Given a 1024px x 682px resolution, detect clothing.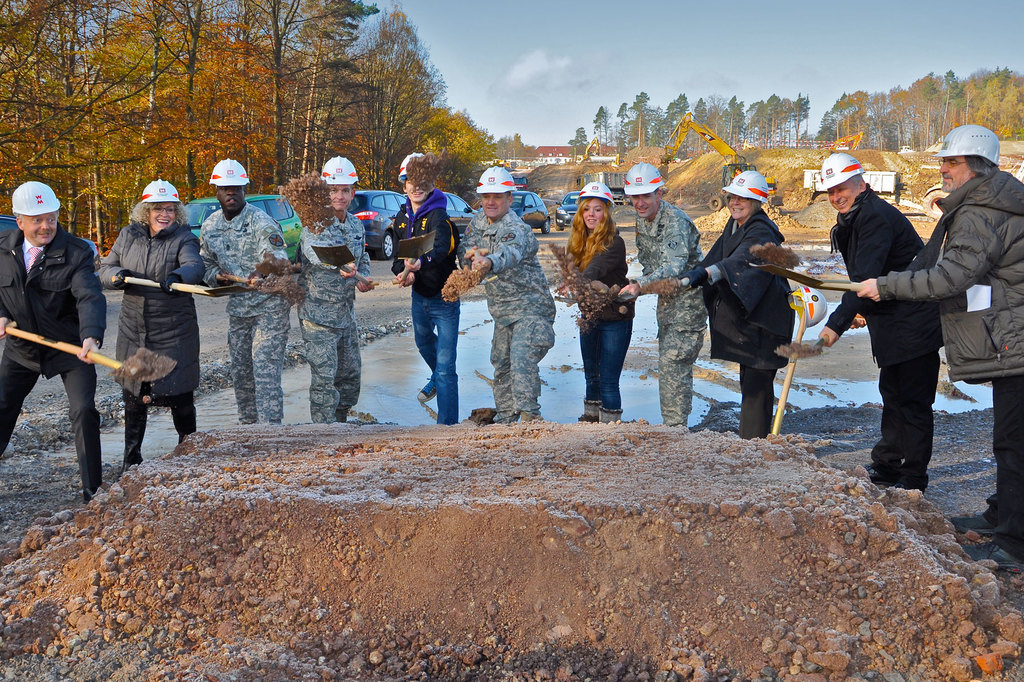
(left=9, top=172, right=111, bottom=477).
